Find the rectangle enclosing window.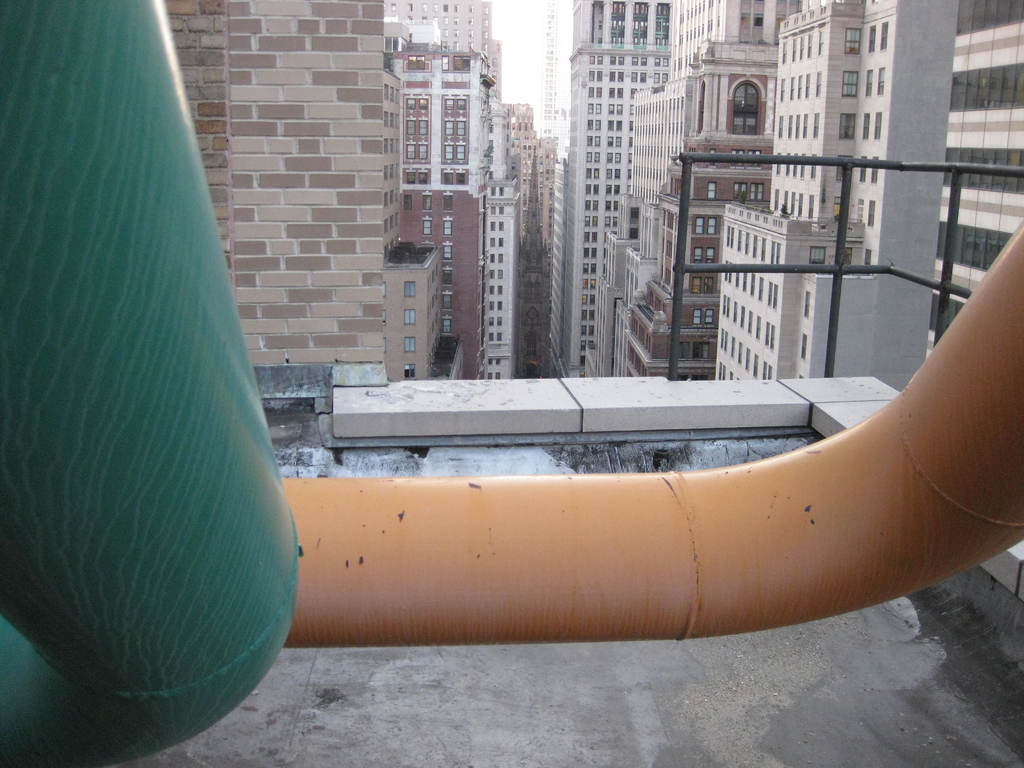
<region>801, 291, 811, 318</region>.
